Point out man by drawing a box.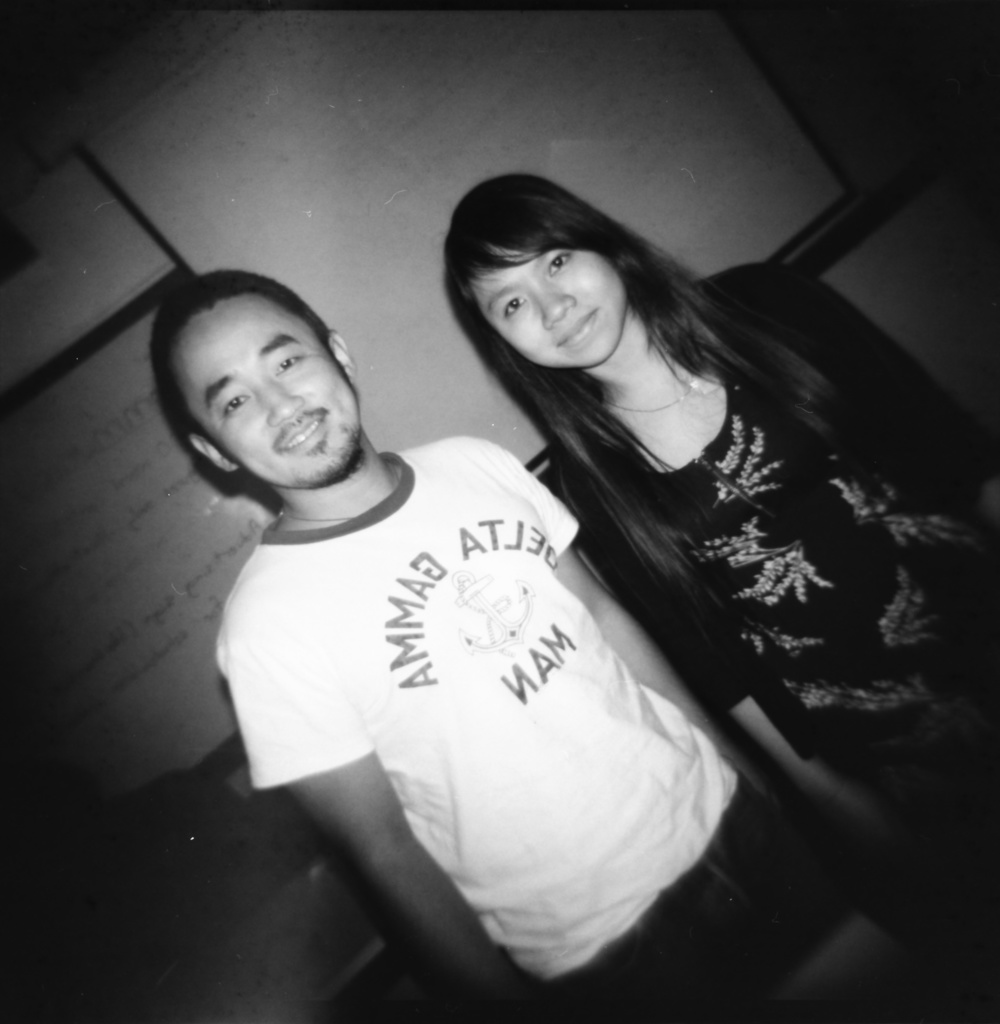
bbox=(171, 196, 742, 981).
